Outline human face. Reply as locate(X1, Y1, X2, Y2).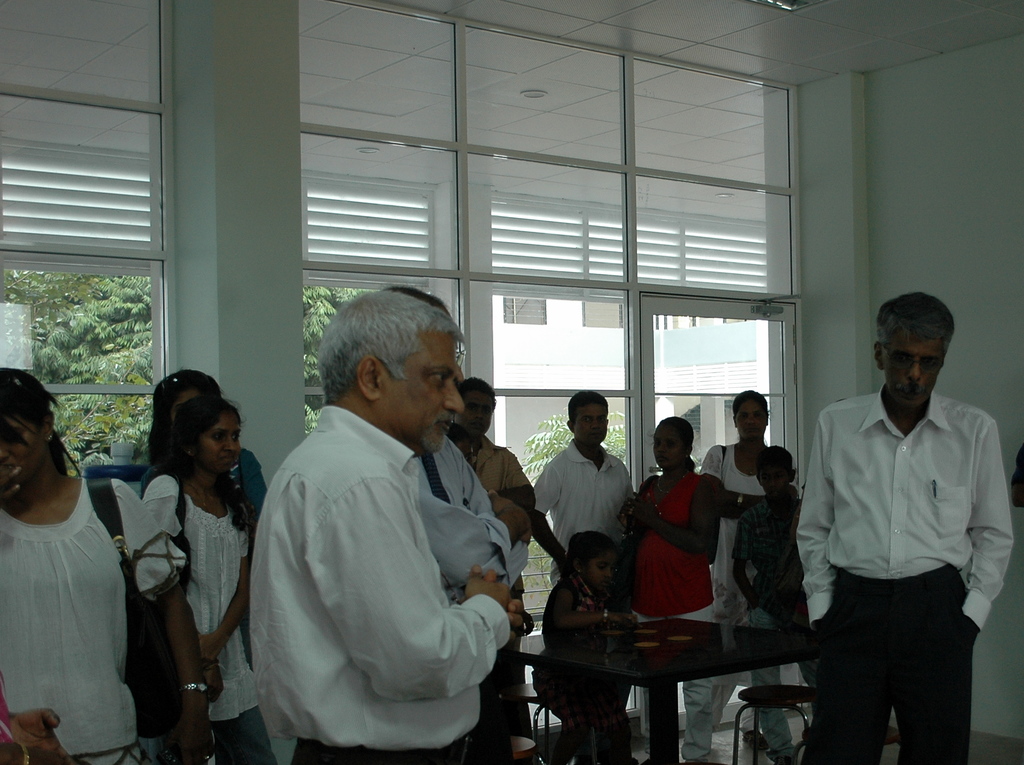
locate(380, 327, 470, 459).
